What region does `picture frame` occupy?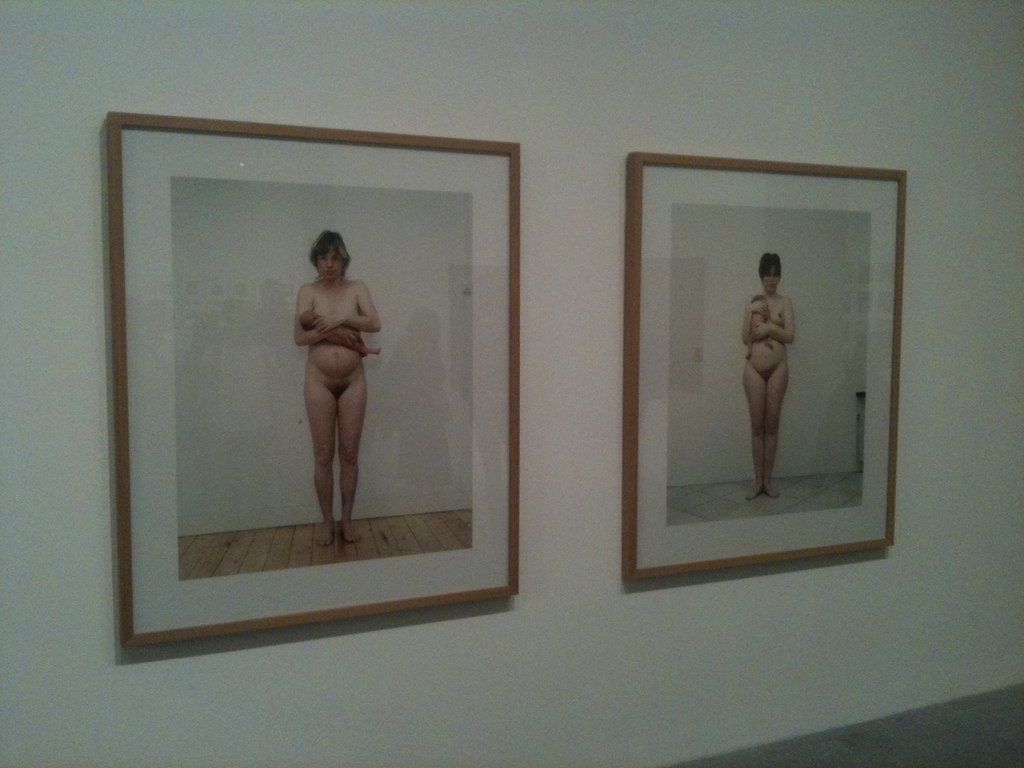
(x1=108, y1=113, x2=520, y2=646).
